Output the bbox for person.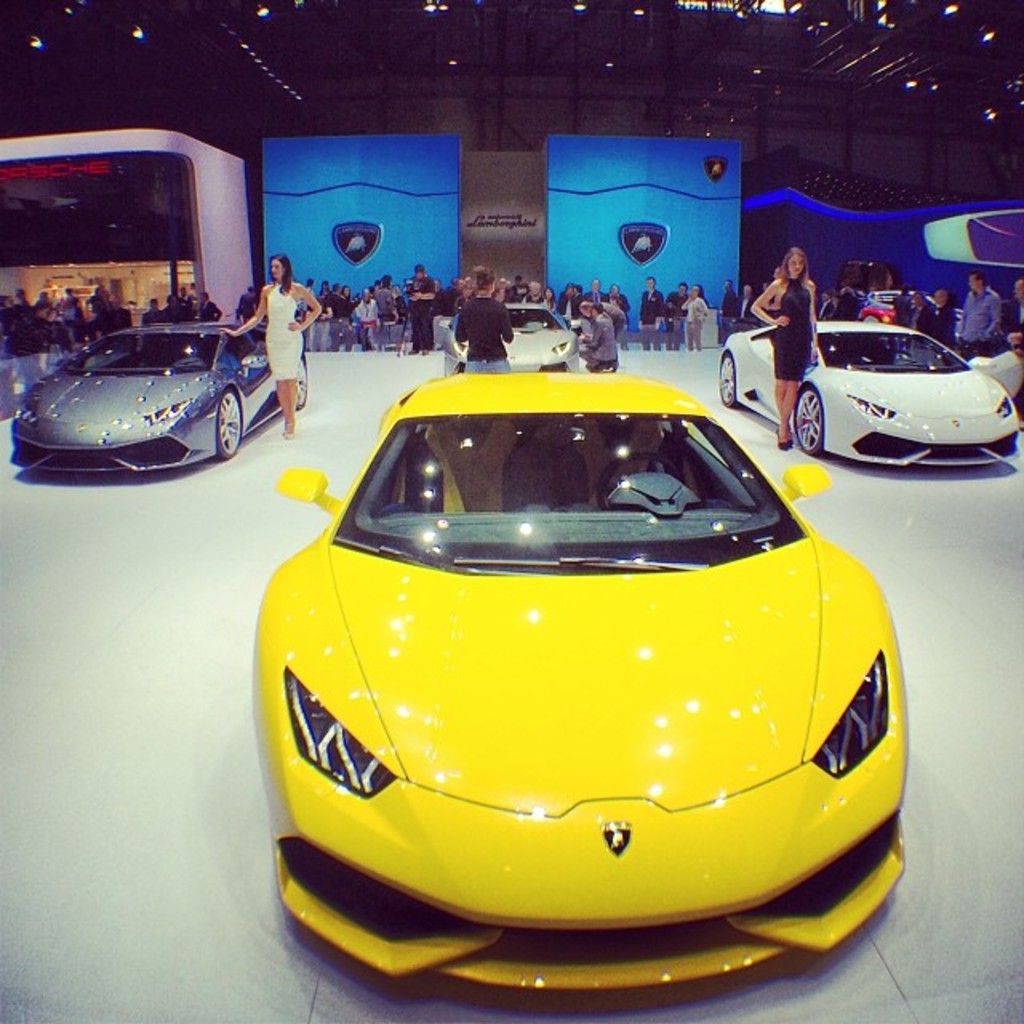
Rect(195, 291, 226, 323).
